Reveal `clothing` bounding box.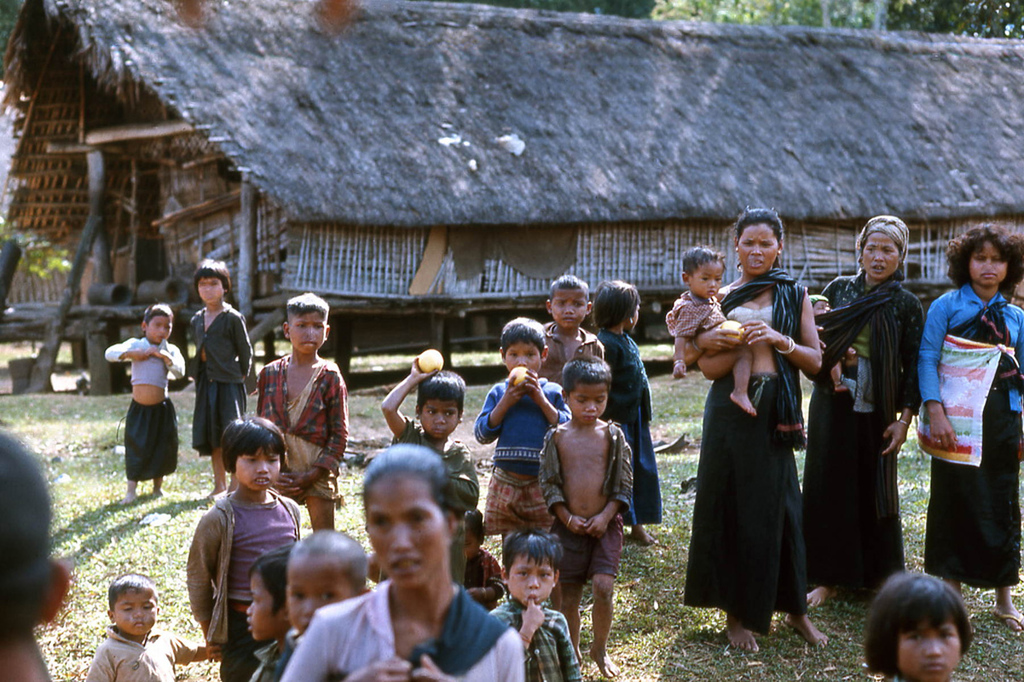
Revealed: 483/605/583/681.
